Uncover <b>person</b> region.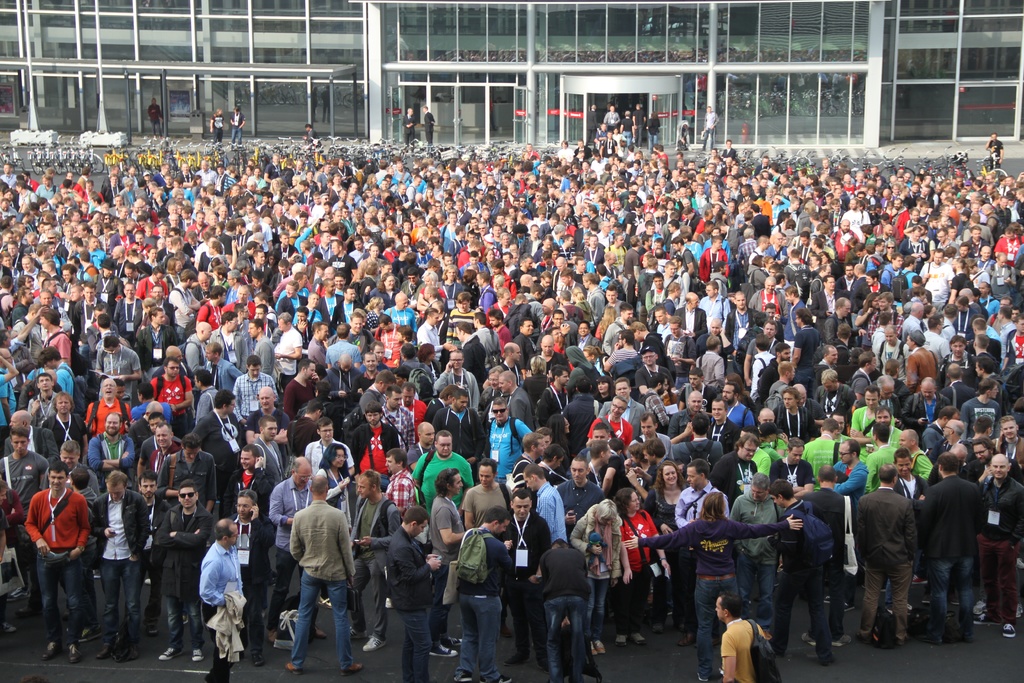
Uncovered: <box>914,447,979,642</box>.
